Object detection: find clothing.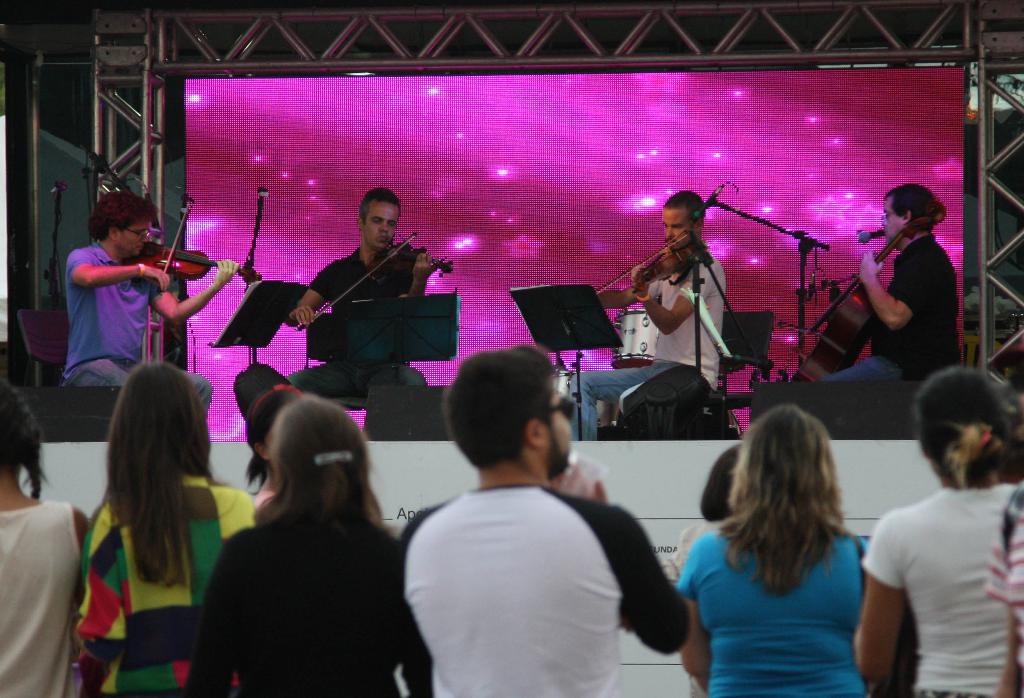
bbox=[76, 474, 256, 697].
